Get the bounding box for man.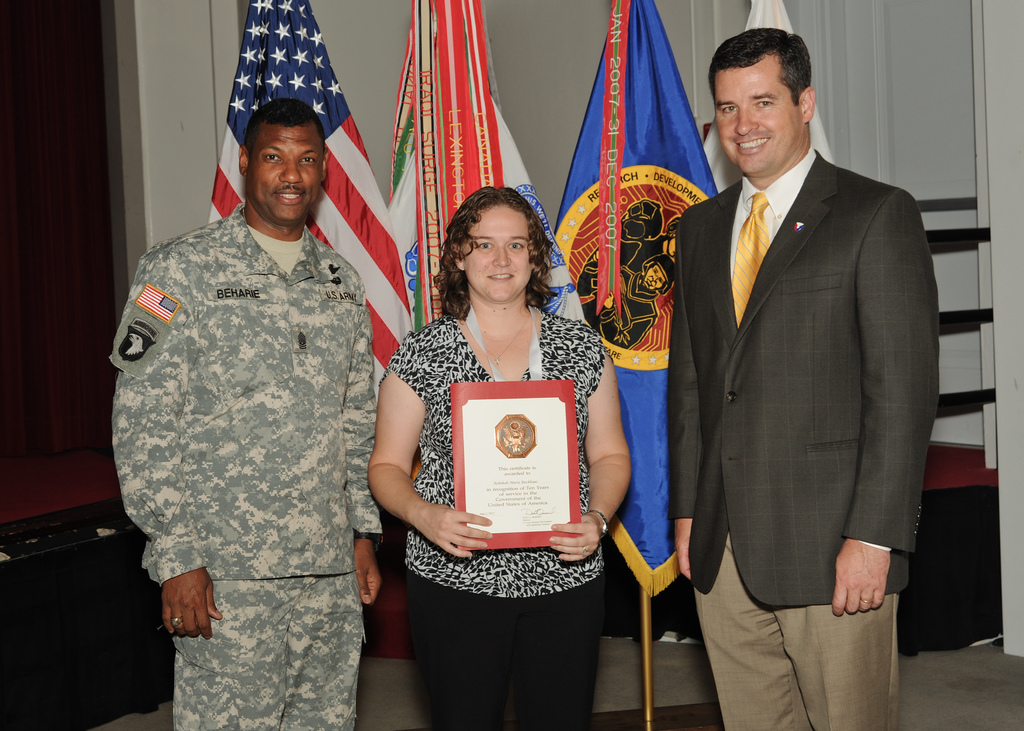
box=[646, 26, 945, 710].
